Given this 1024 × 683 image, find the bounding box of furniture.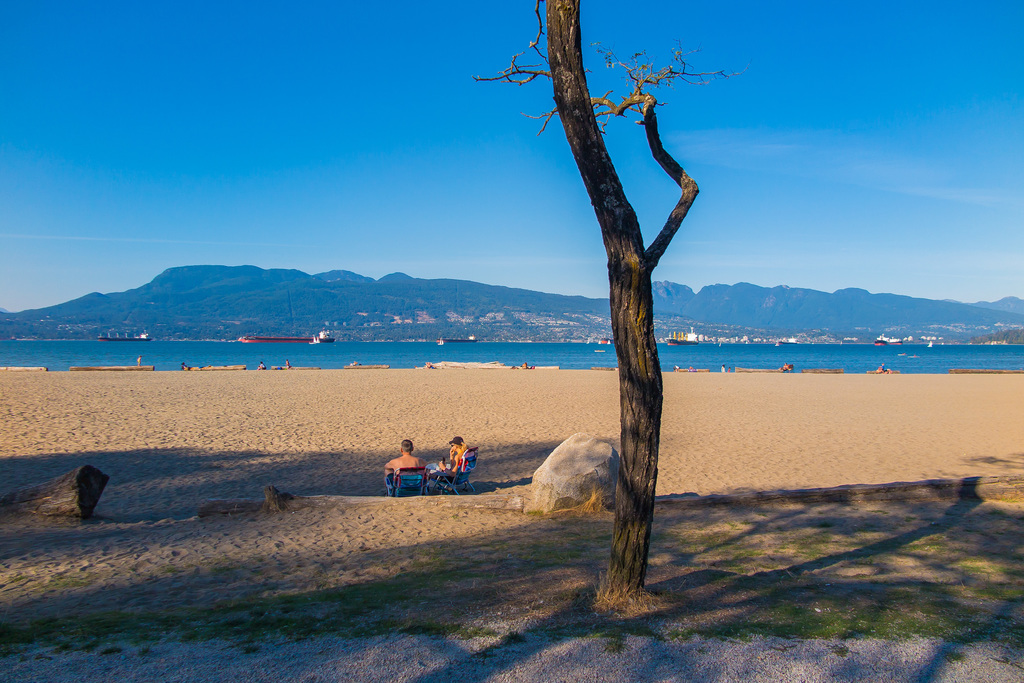
{"left": 385, "top": 467, "right": 429, "bottom": 499}.
